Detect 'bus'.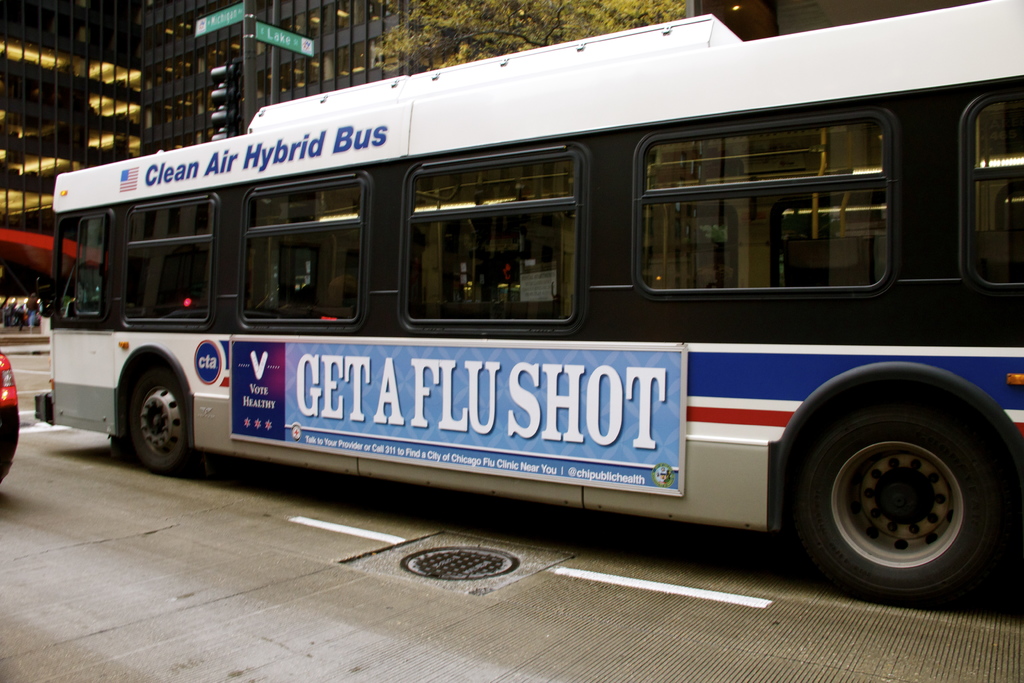
Detected at <bbox>33, 0, 1023, 609</bbox>.
